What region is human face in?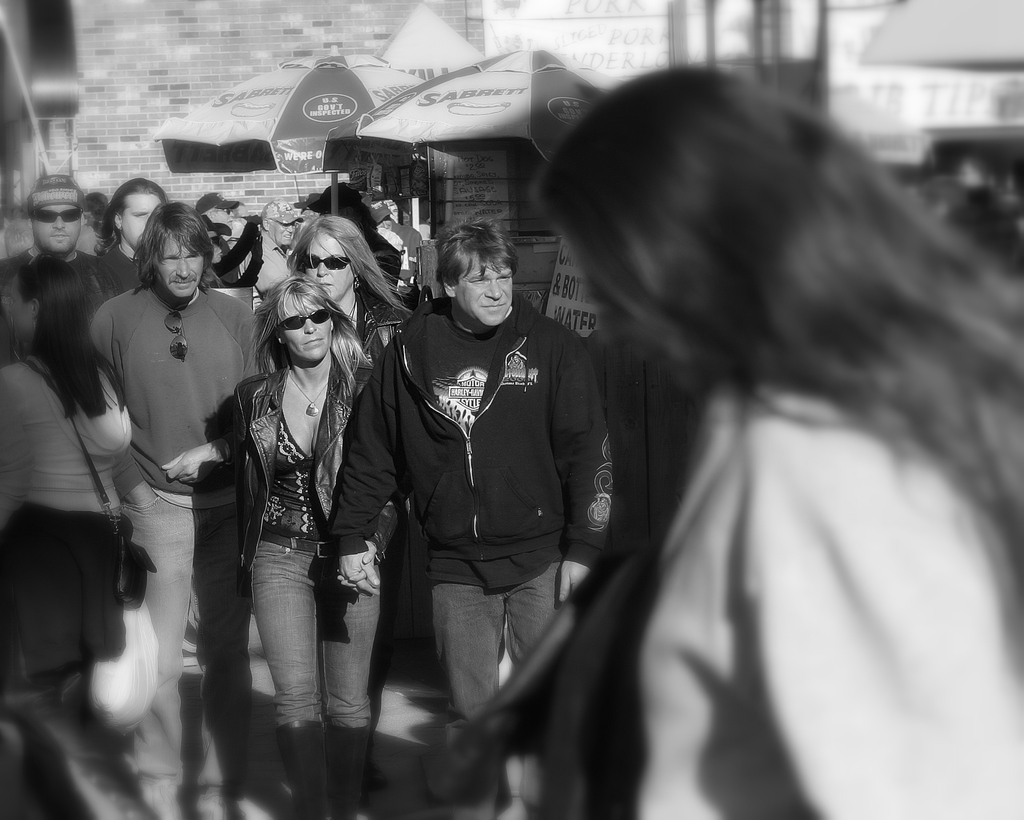
206, 198, 237, 240.
